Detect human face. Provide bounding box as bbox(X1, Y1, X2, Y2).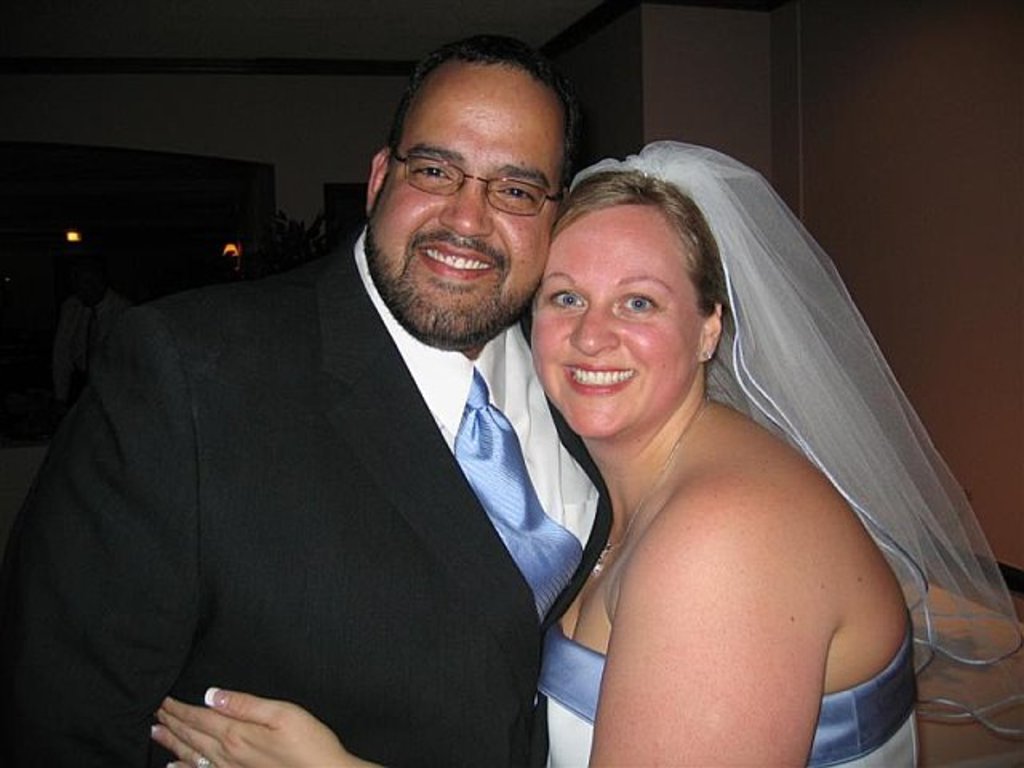
bbox(370, 66, 565, 341).
